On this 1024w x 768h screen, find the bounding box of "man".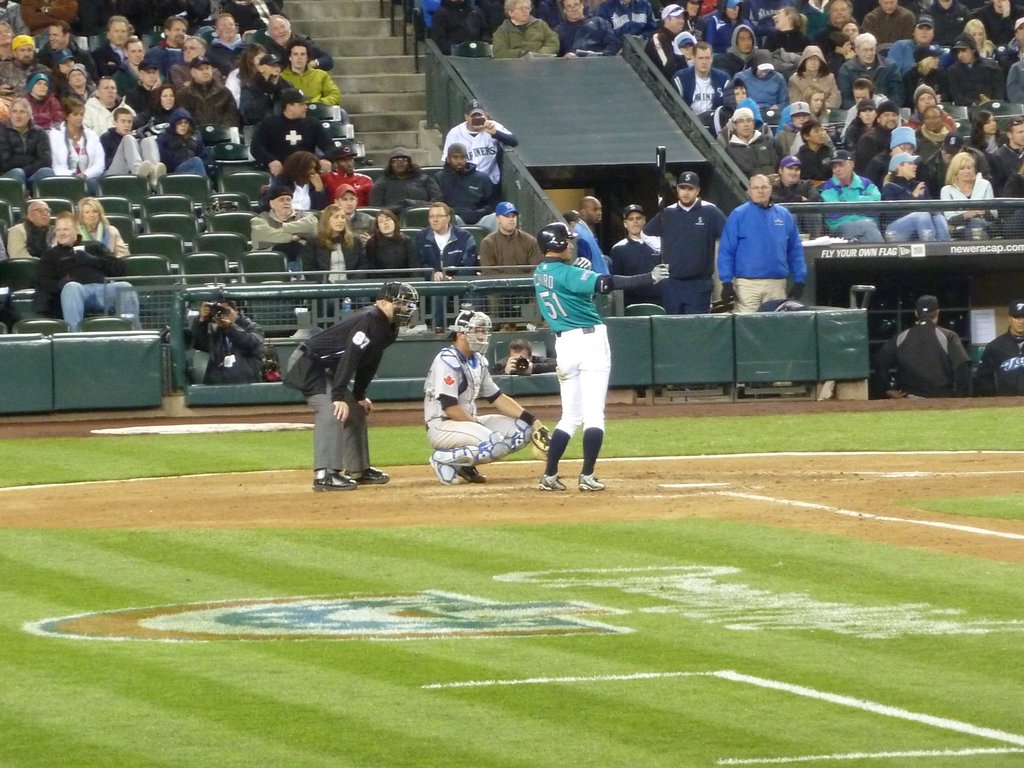
Bounding box: {"left": 336, "top": 185, "right": 378, "bottom": 230}.
